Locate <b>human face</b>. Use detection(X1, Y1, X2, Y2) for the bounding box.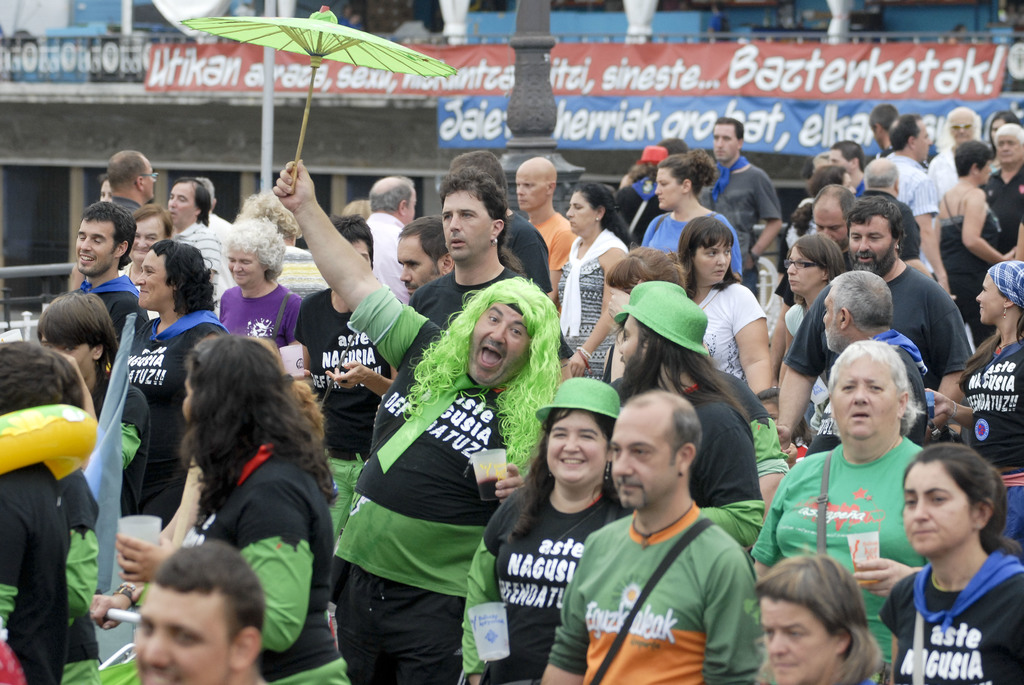
detection(849, 214, 899, 262).
